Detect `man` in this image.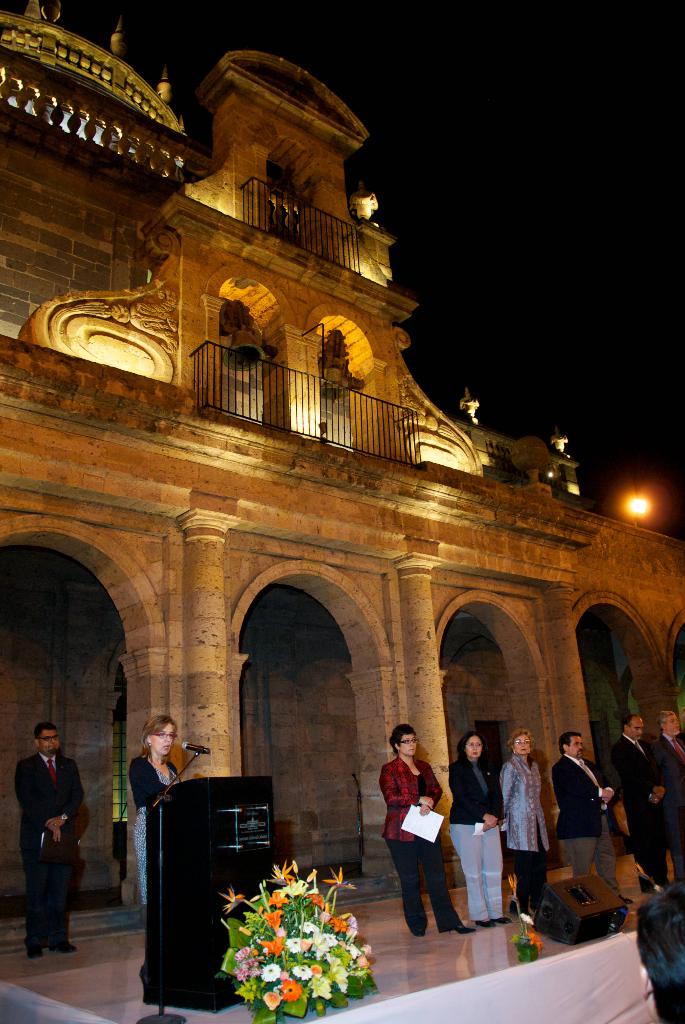
Detection: x1=5 y1=693 x2=83 y2=966.
